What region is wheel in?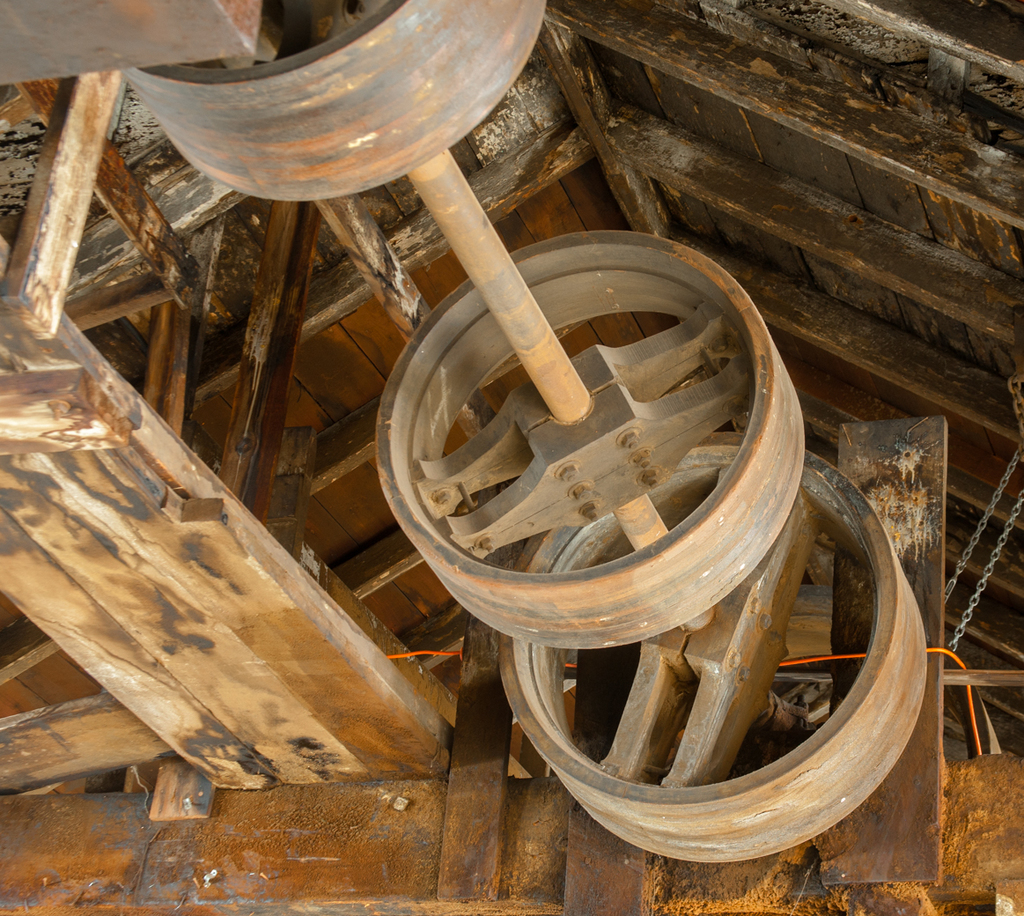
bbox(369, 231, 809, 651).
